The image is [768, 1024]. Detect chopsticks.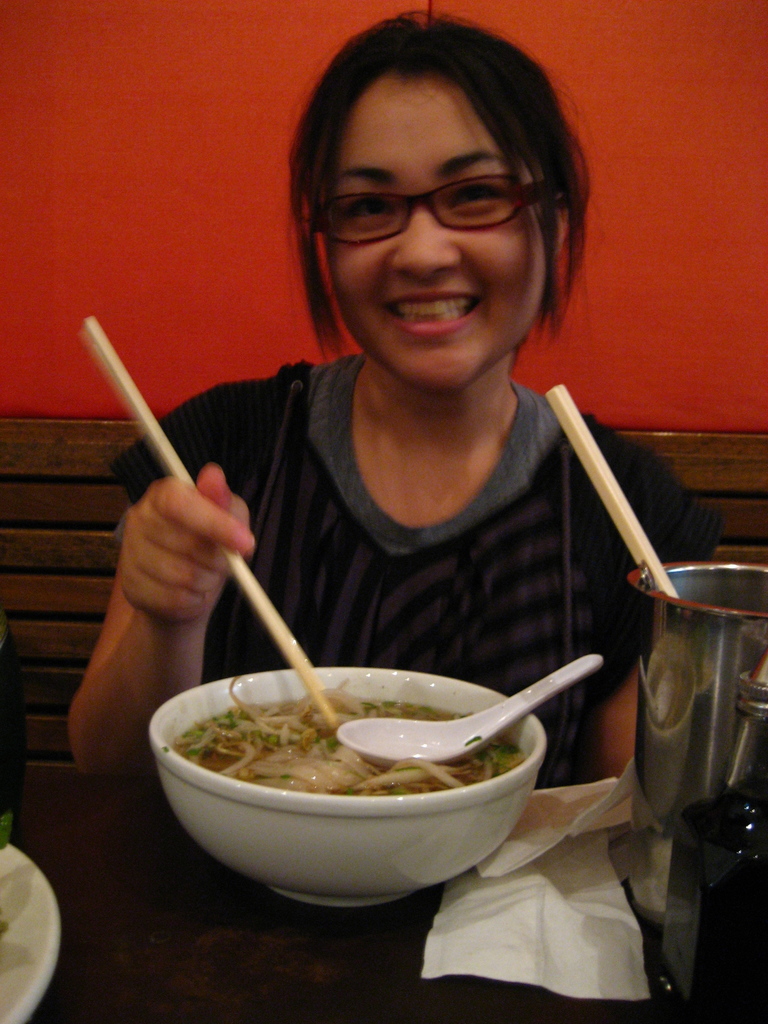
Detection: (x1=83, y1=316, x2=335, y2=727).
